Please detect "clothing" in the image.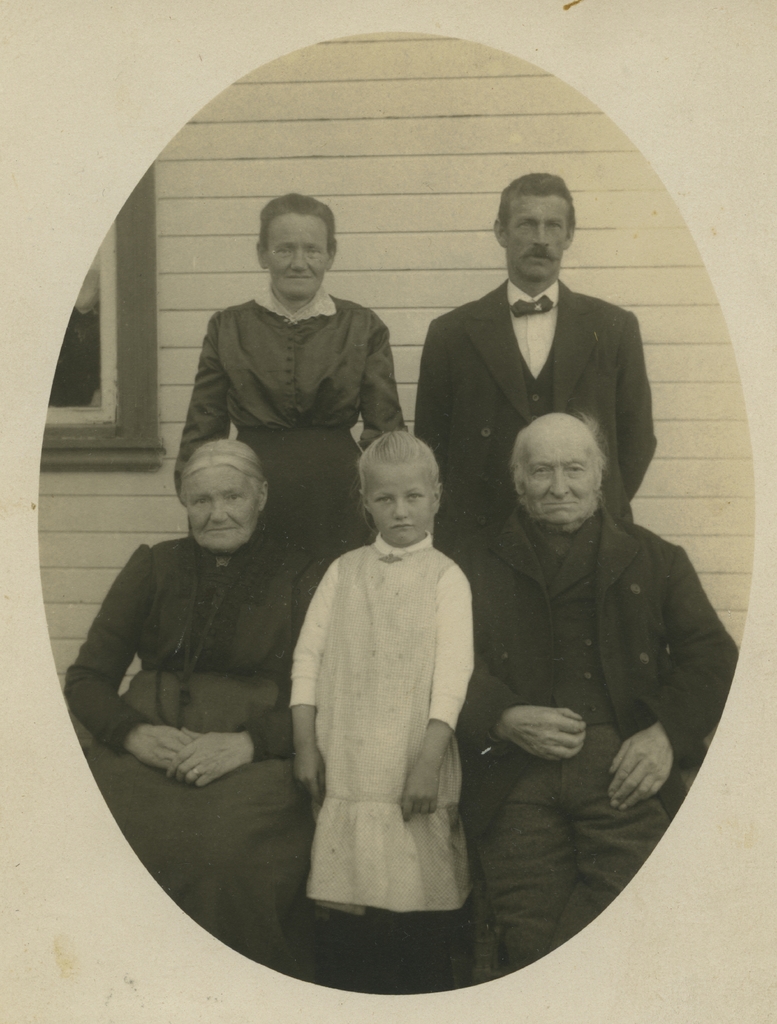
(301, 528, 473, 925).
